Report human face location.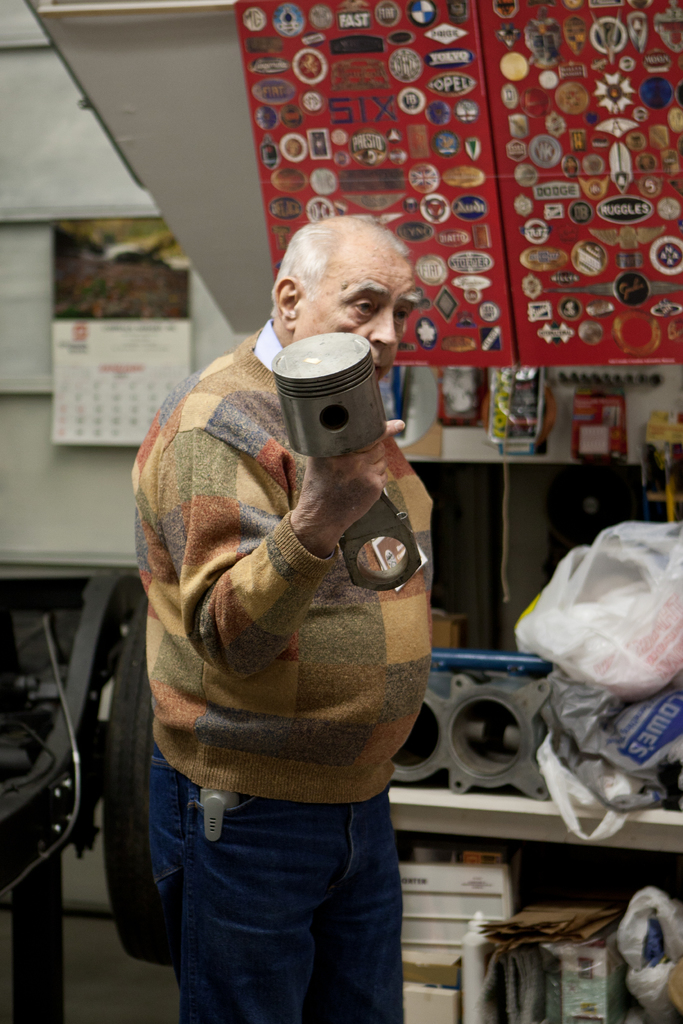
Report: [292, 255, 425, 378].
